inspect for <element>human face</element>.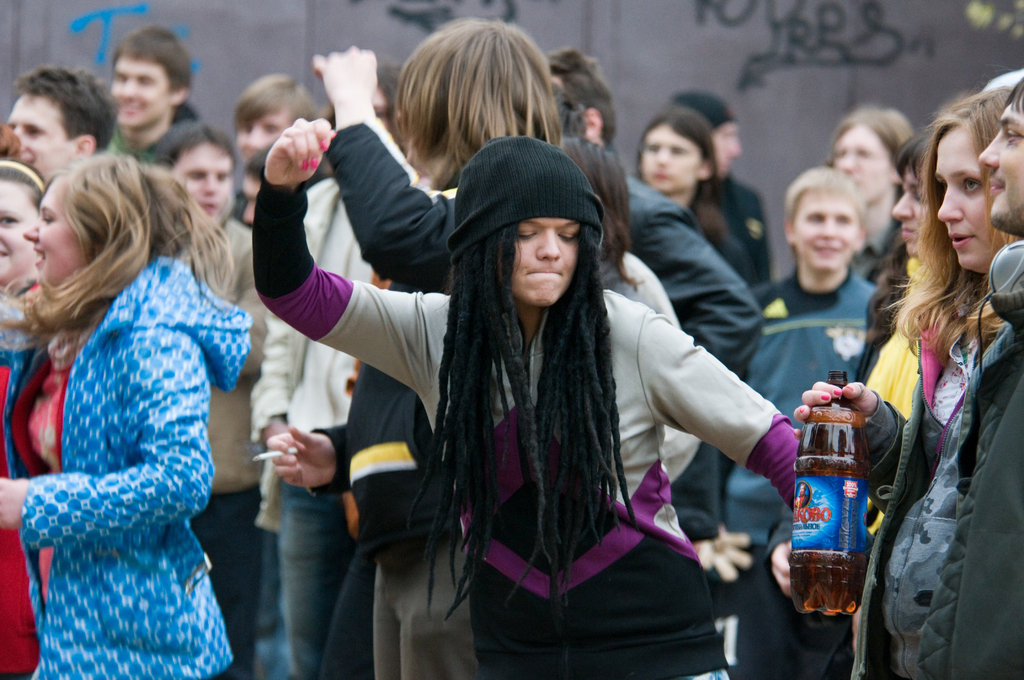
Inspection: <bbox>6, 93, 71, 183</bbox>.
